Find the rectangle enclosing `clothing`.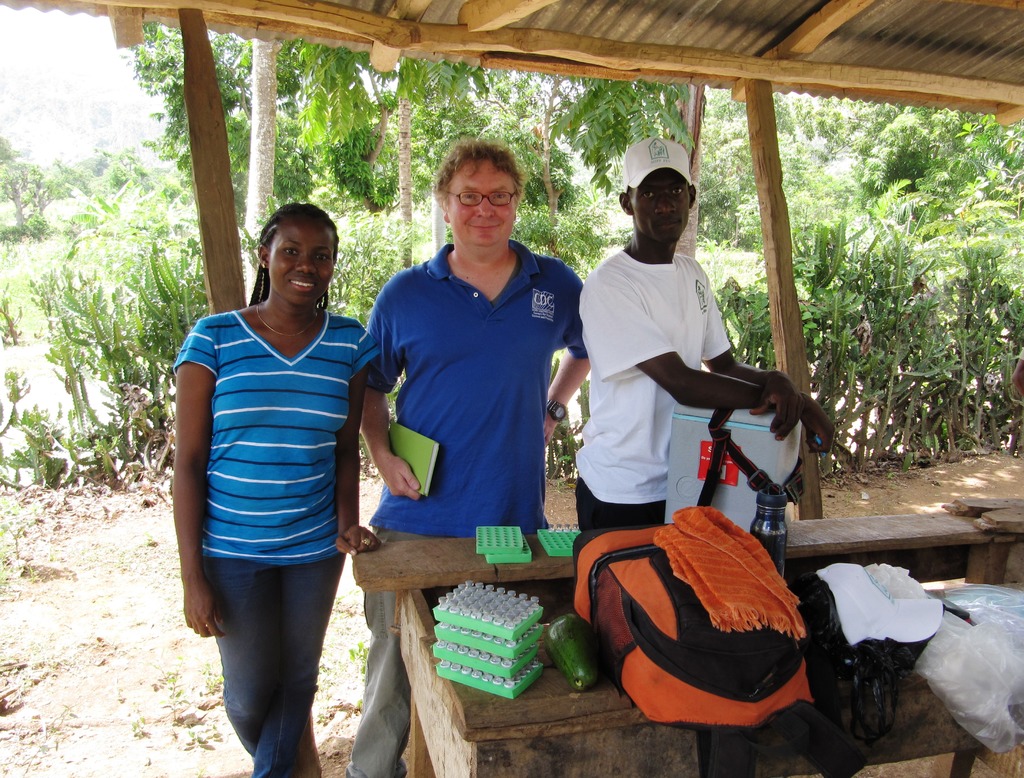
<bbox>186, 255, 356, 666</bbox>.
